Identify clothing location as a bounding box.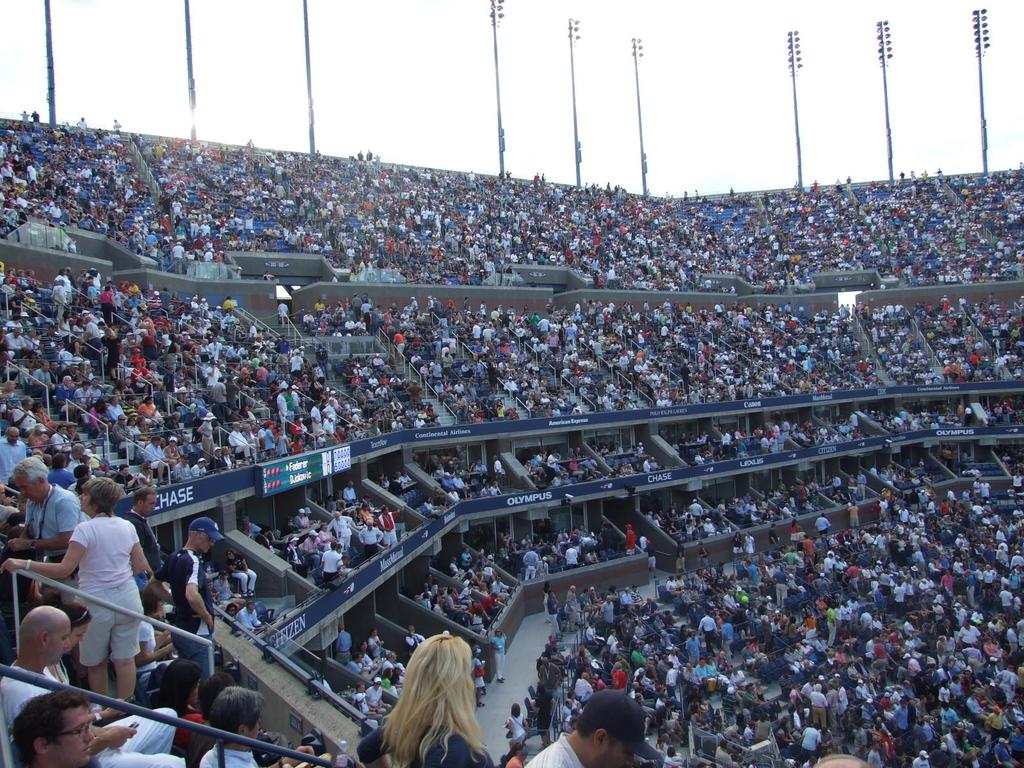
bbox=[797, 723, 822, 755].
